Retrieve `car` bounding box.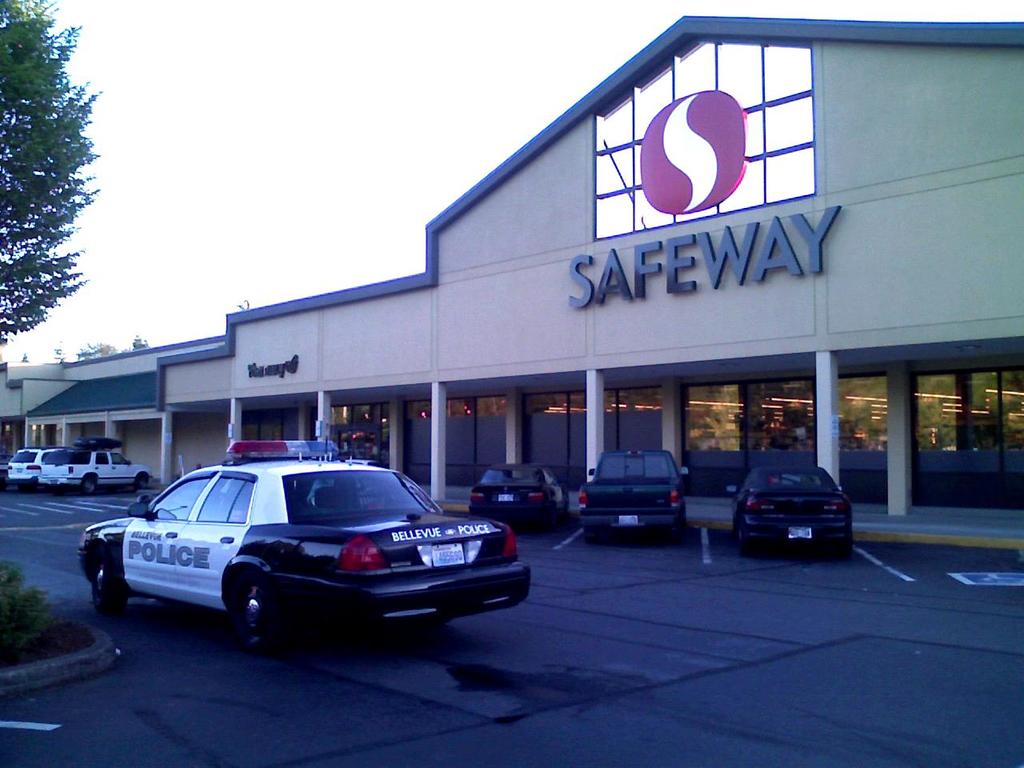
Bounding box: BBox(74, 421, 533, 655).
